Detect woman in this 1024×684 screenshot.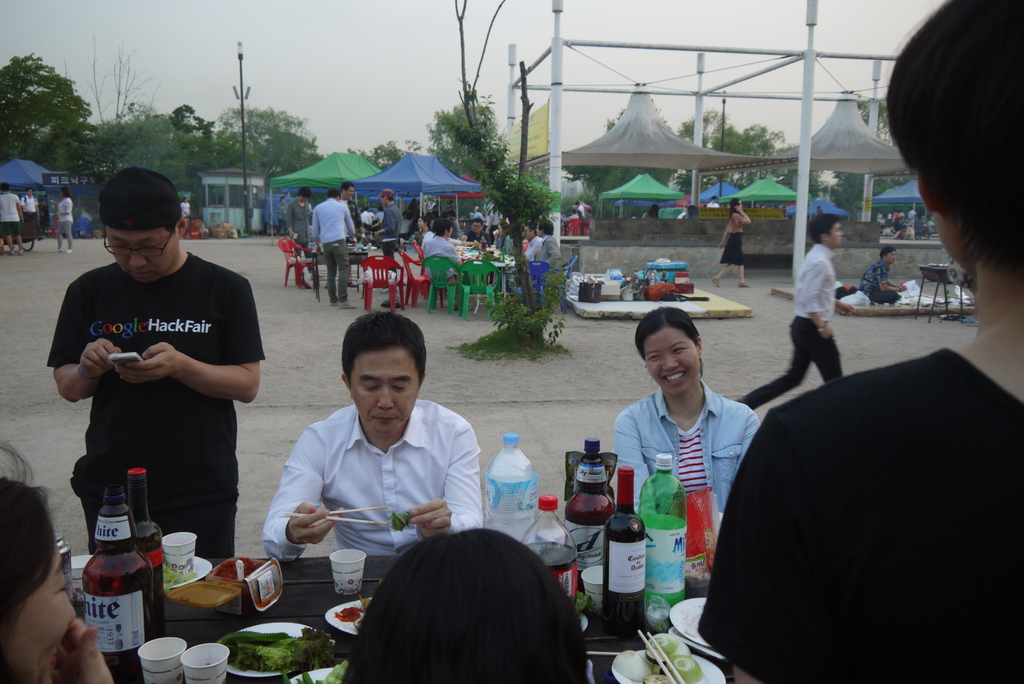
Detection: left=611, top=310, right=756, bottom=514.
